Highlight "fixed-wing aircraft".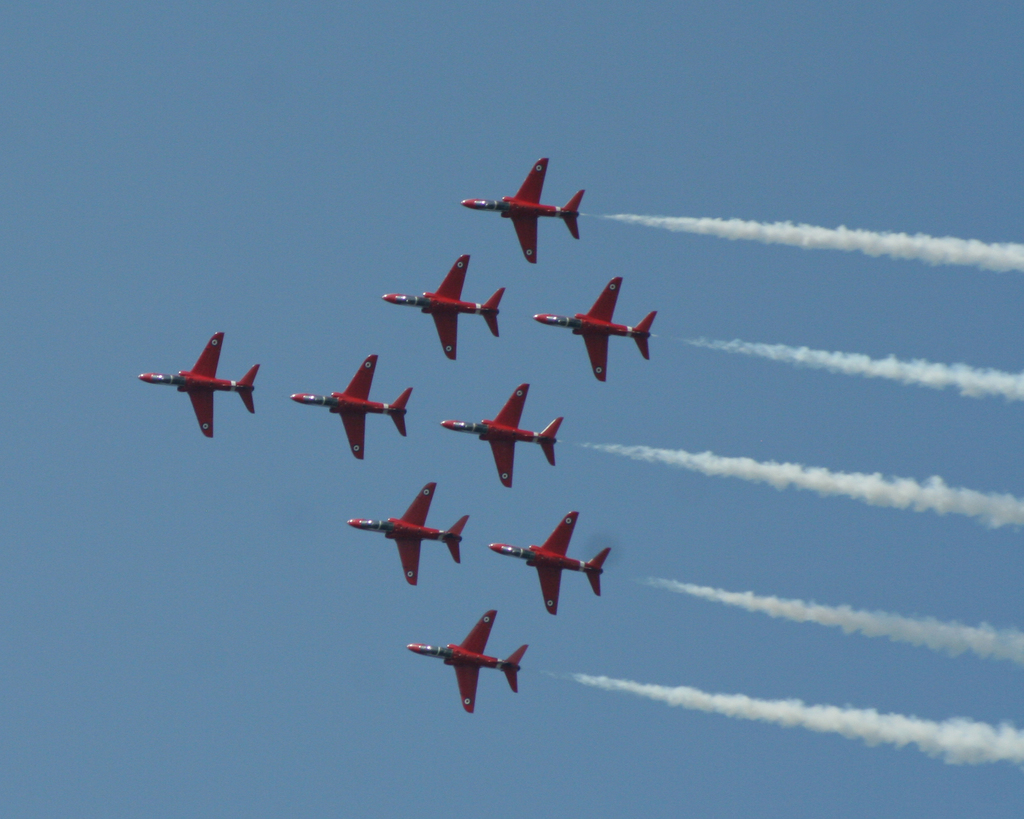
Highlighted region: crop(404, 607, 530, 714).
